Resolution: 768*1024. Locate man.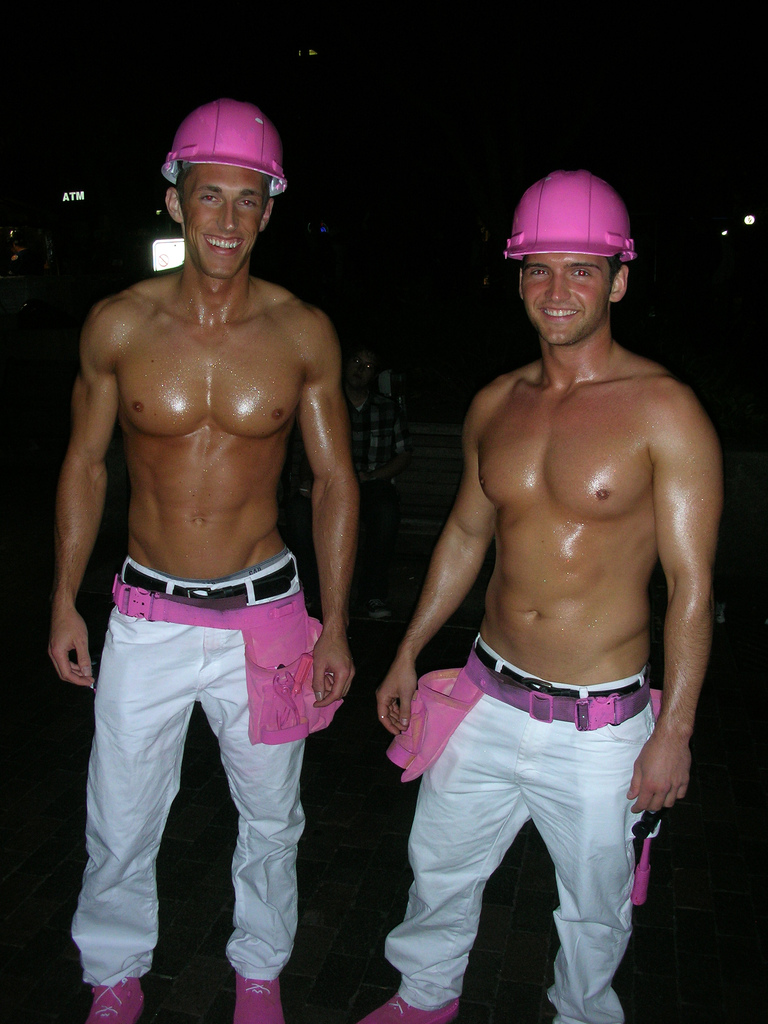
<bbox>376, 159, 726, 1023</bbox>.
